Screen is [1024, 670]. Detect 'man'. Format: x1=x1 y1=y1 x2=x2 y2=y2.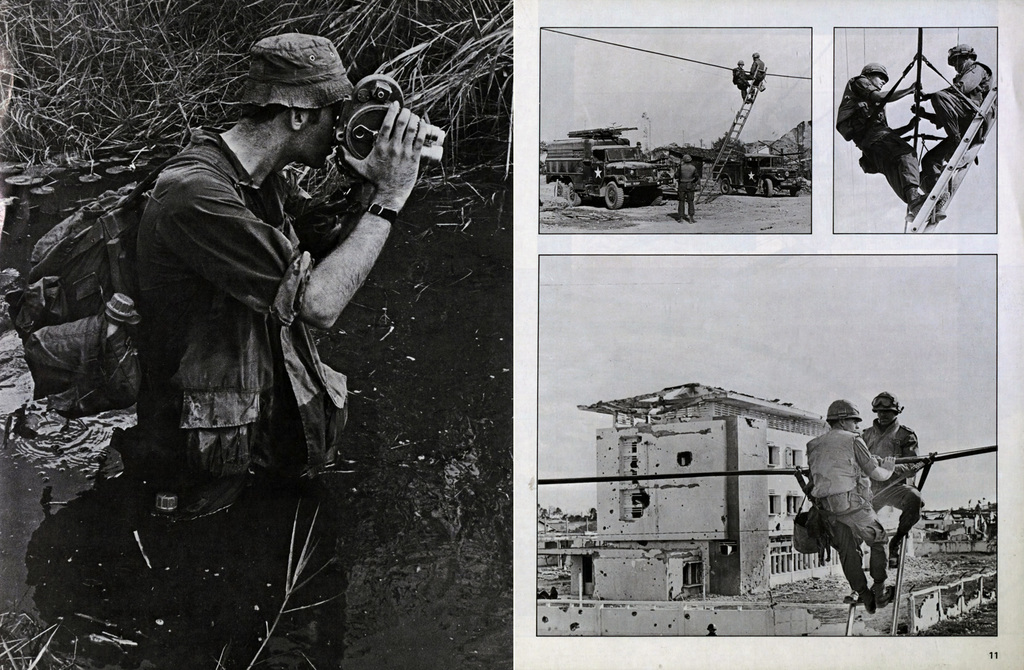
x1=748 y1=53 x2=765 y2=95.
